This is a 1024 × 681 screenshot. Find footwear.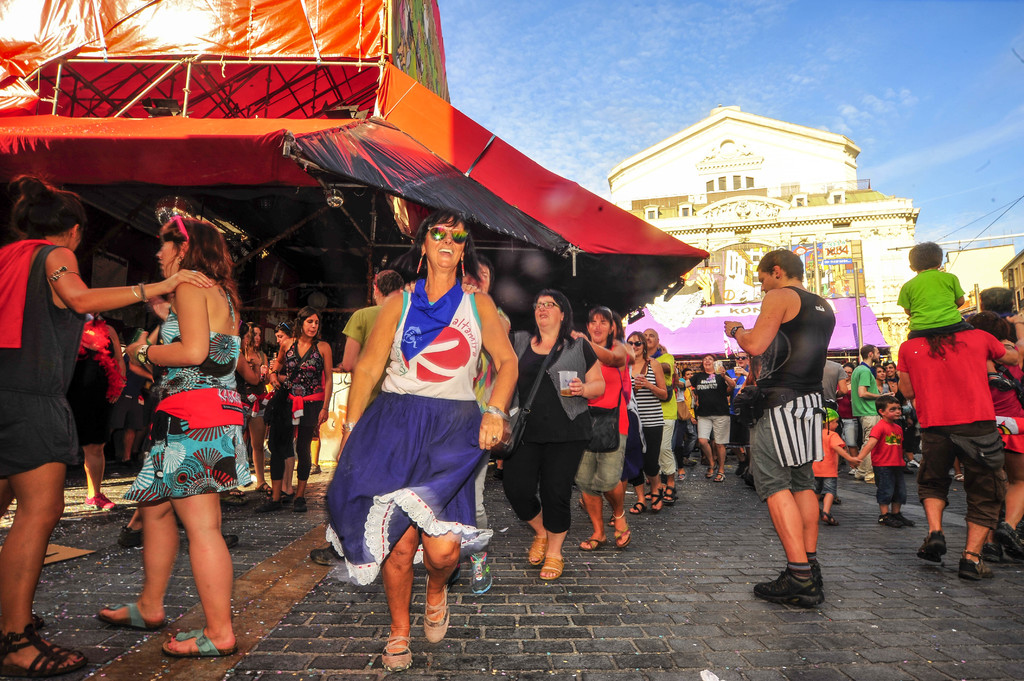
Bounding box: pyautogui.locateOnScreen(899, 512, 916, 526).
